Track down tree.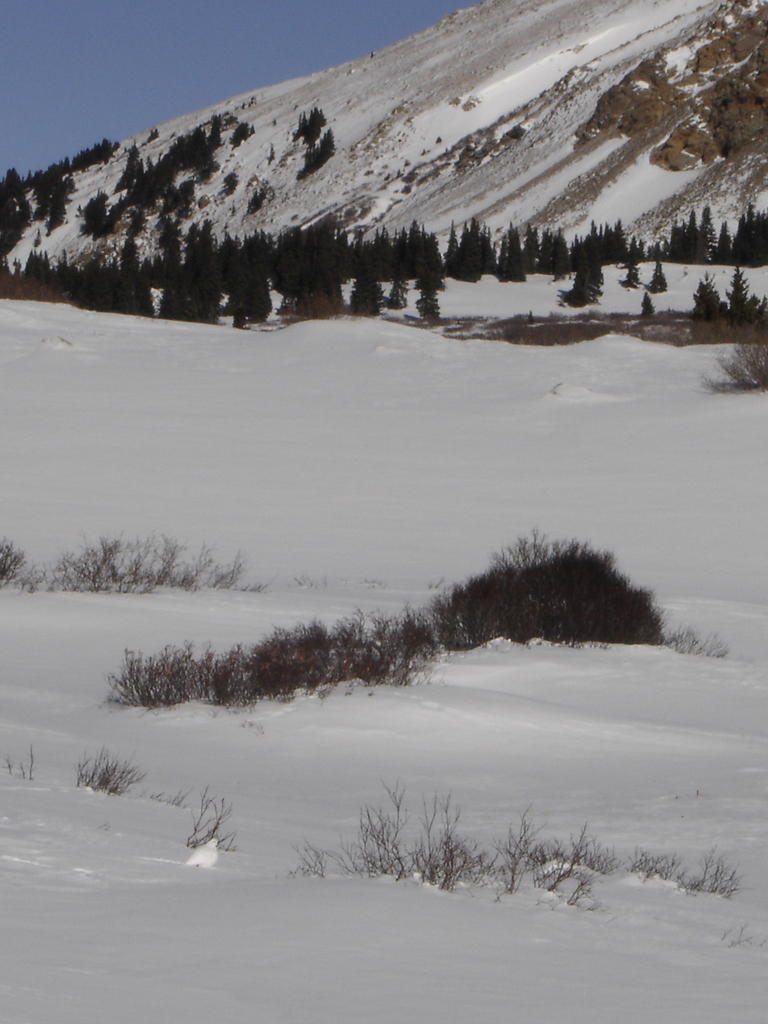
Tracked to (left=389, top=218, right=471, bottom=293).
